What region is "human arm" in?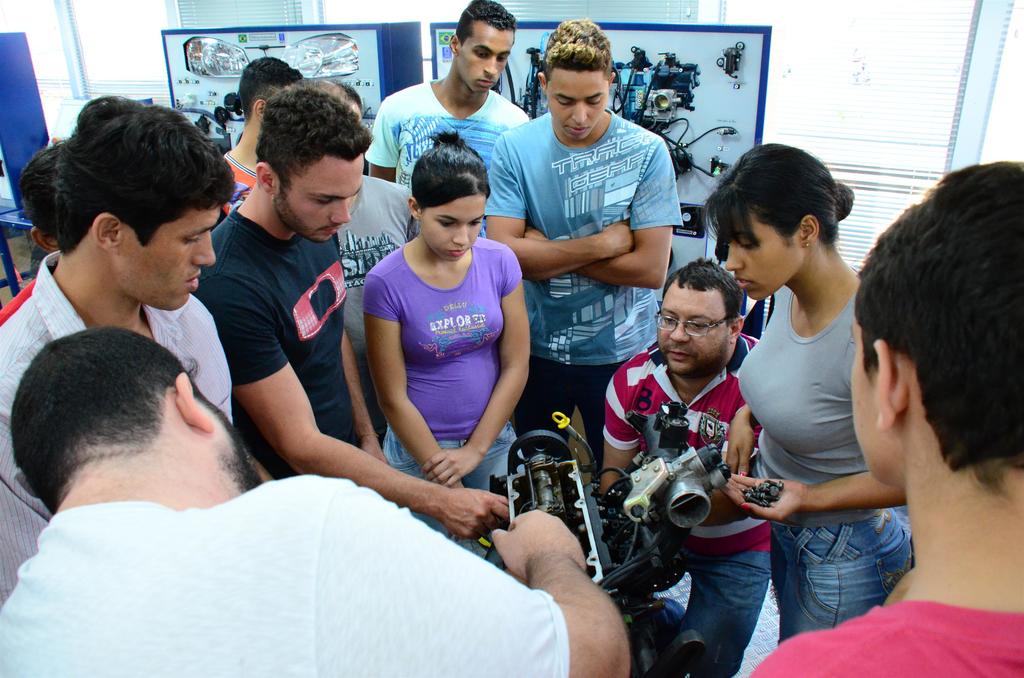
Rect(399, 184, 423, 250).
